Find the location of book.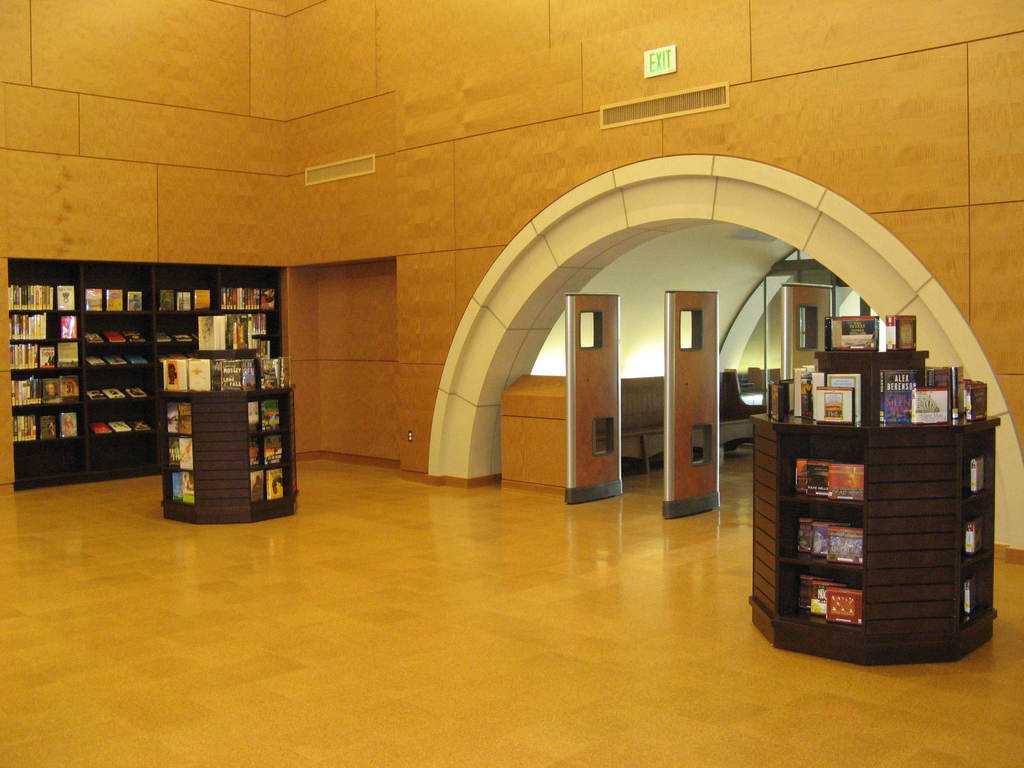
Location: [124,355,149,365].
